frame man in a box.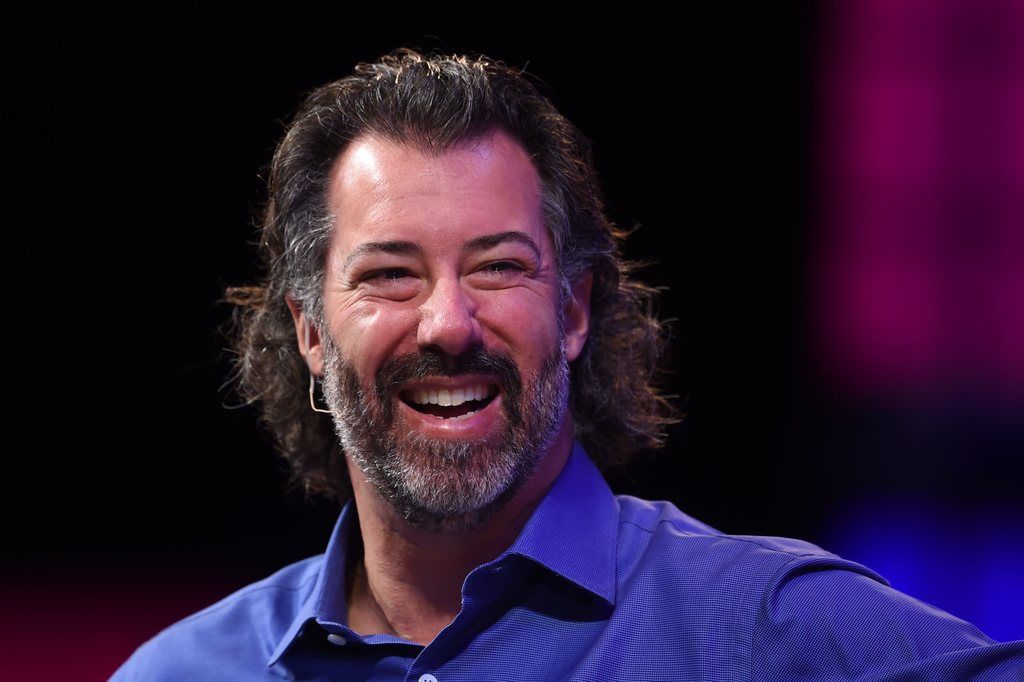
{"left": 111, "top": 55, "right": 1023, "bottom": 681}.
